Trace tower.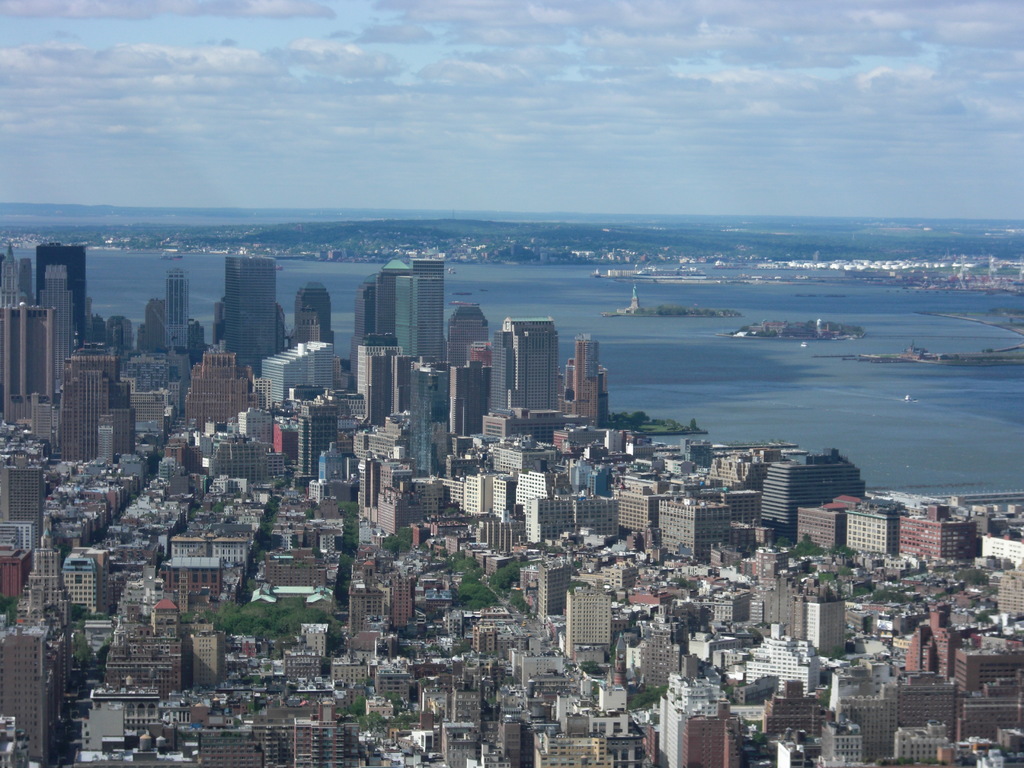
Traced to (158,266,193,397).
